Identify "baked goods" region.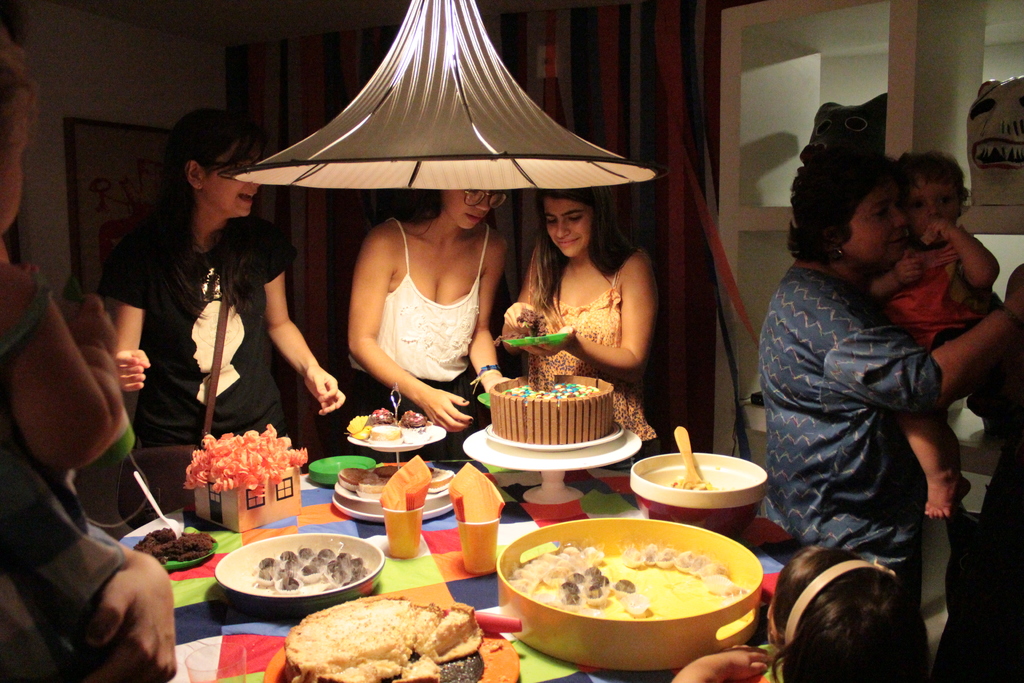
Region: [404,404,431,427].
